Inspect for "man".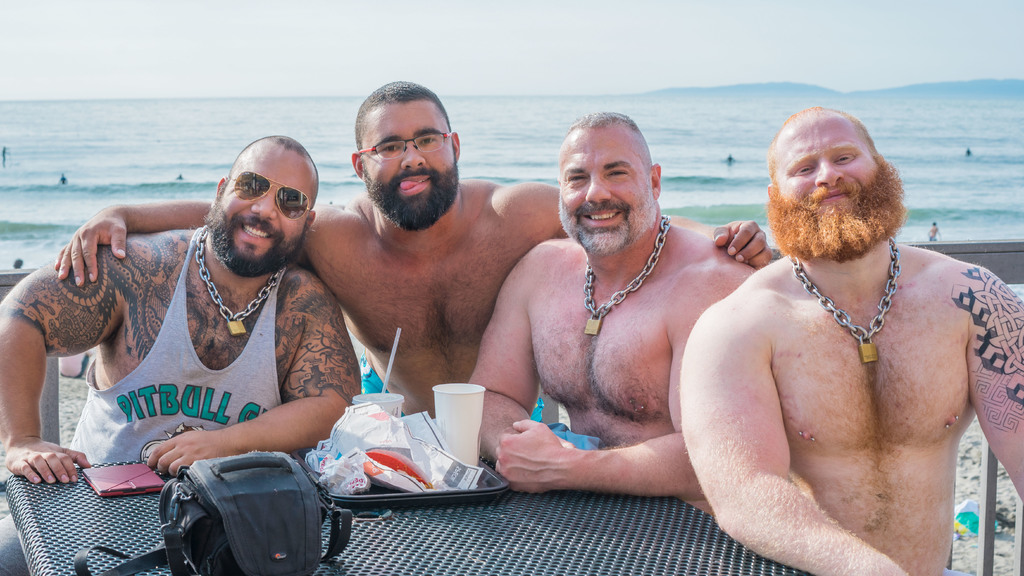
Inspection: [x1=0, y1=133, x2=362, y2=575].
